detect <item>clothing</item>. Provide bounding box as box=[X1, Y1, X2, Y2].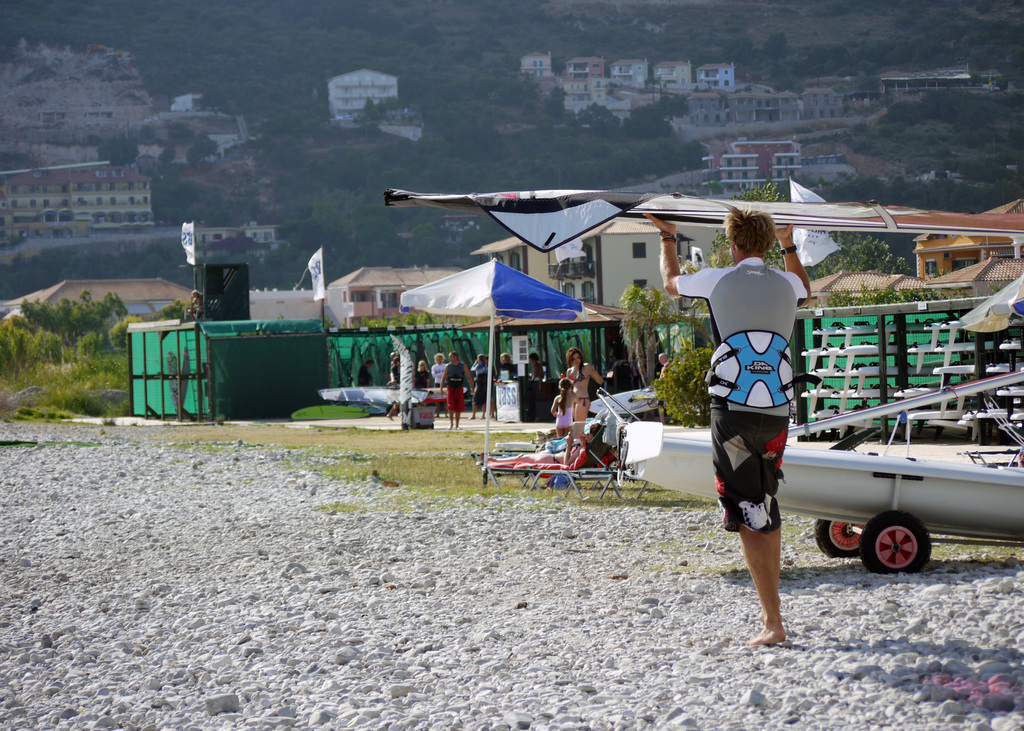
box=[394, 361, 401, 386].
